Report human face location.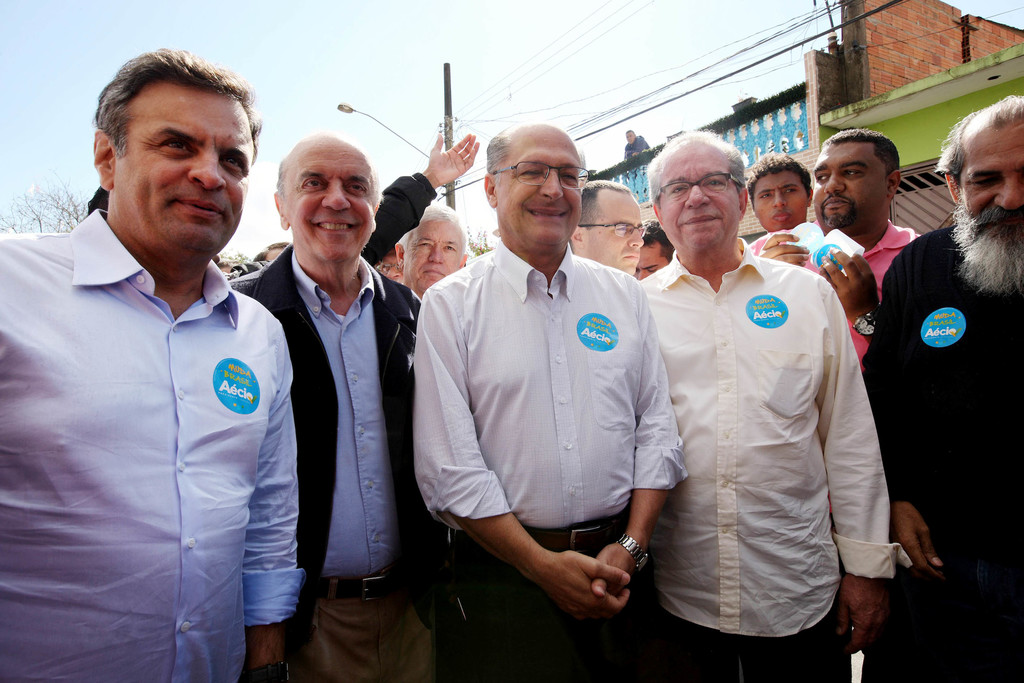
Report: <bbox>657, 138, 740, 252</bbox>.
